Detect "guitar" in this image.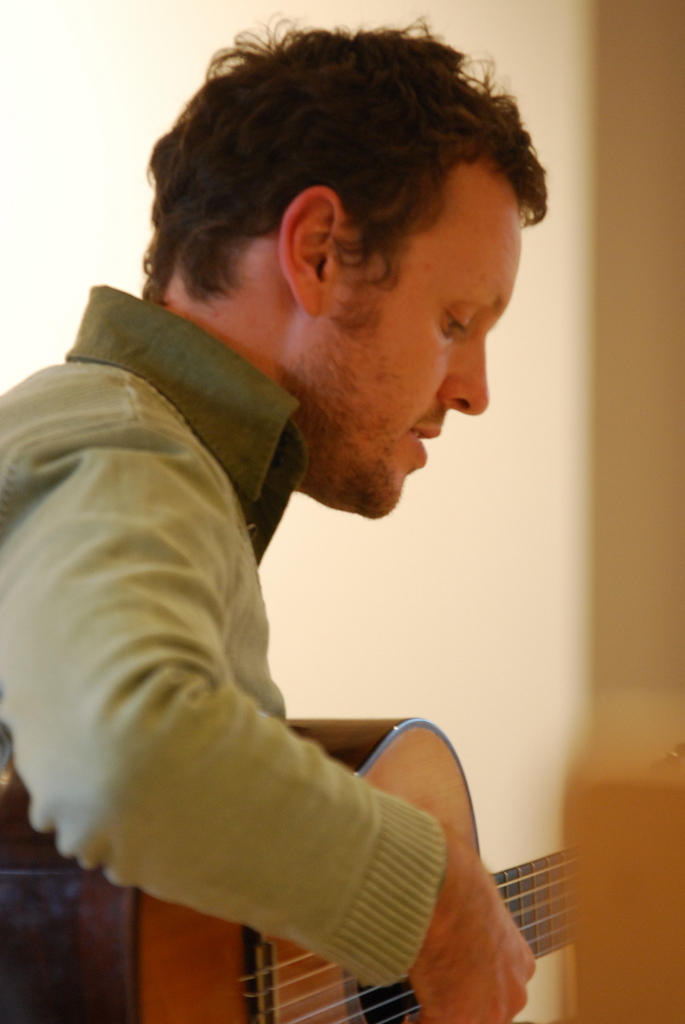
Detection: [0,817,592,1023].
